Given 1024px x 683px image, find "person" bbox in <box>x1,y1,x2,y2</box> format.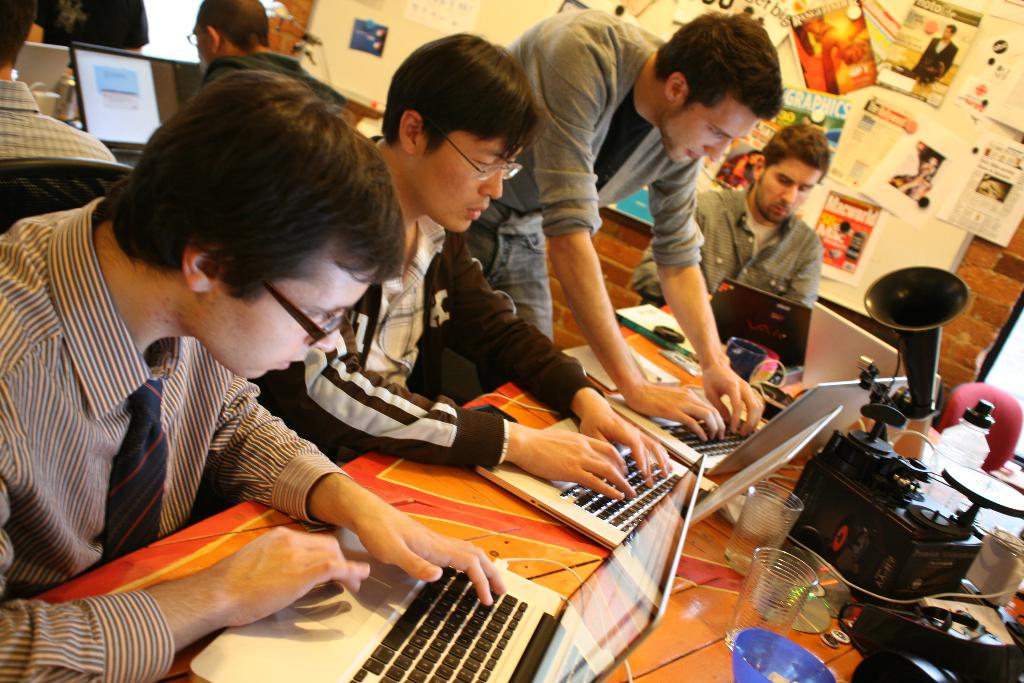
<box>790,21,869,63</box>.
